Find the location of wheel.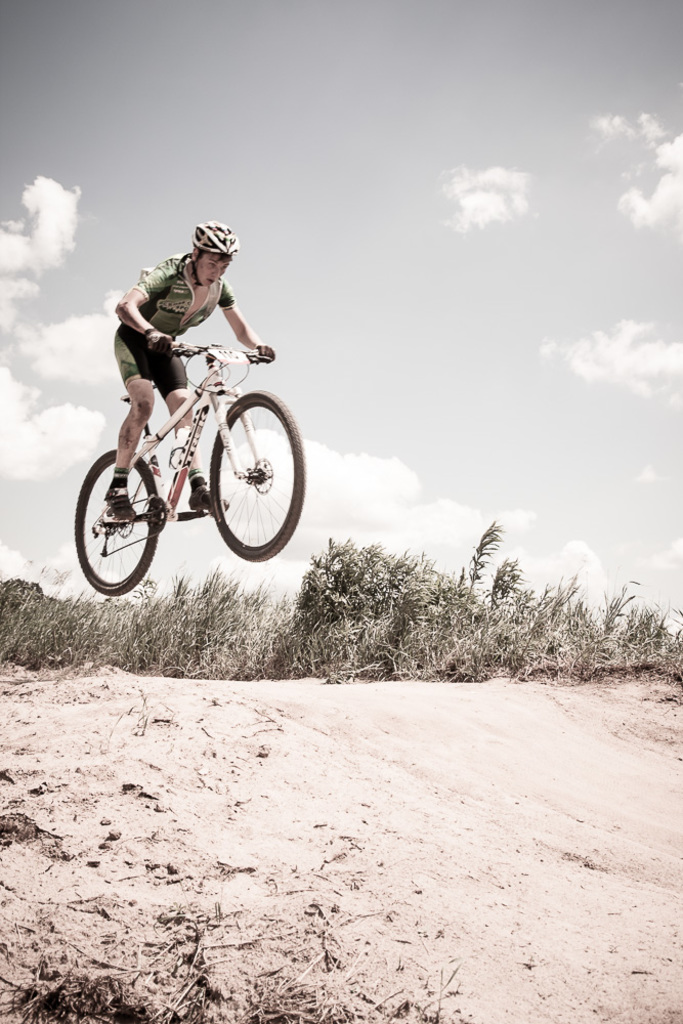
Location: x1=193 y1=382 x2=289 y2=558.
